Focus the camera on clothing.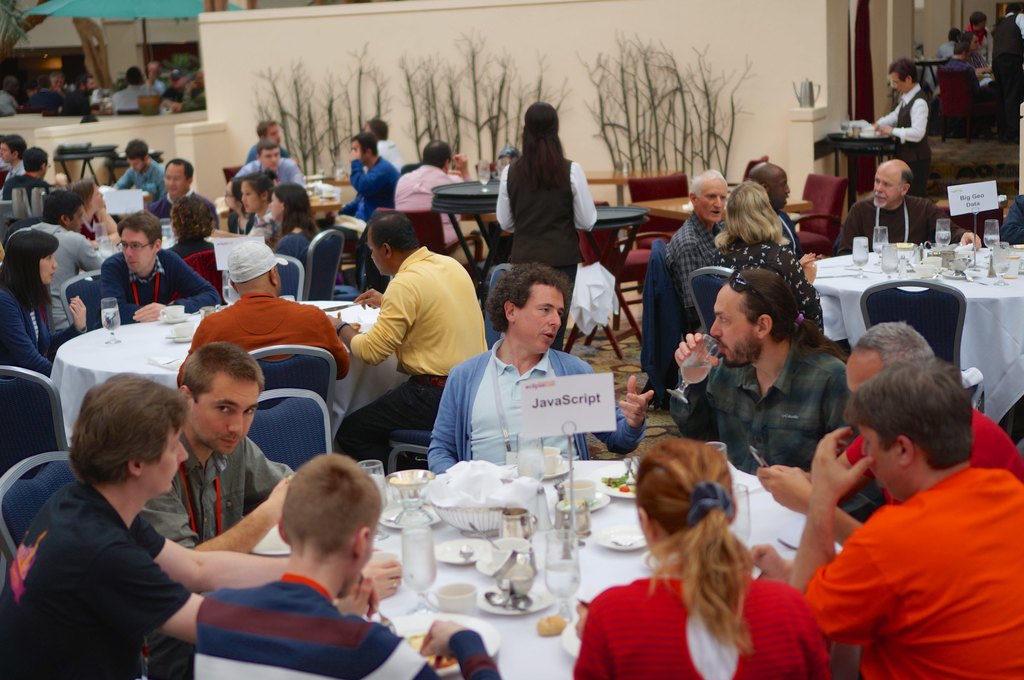
Focus region: {"x1": 875, "y1": 83, "x2": 925, "y2": 182}.
